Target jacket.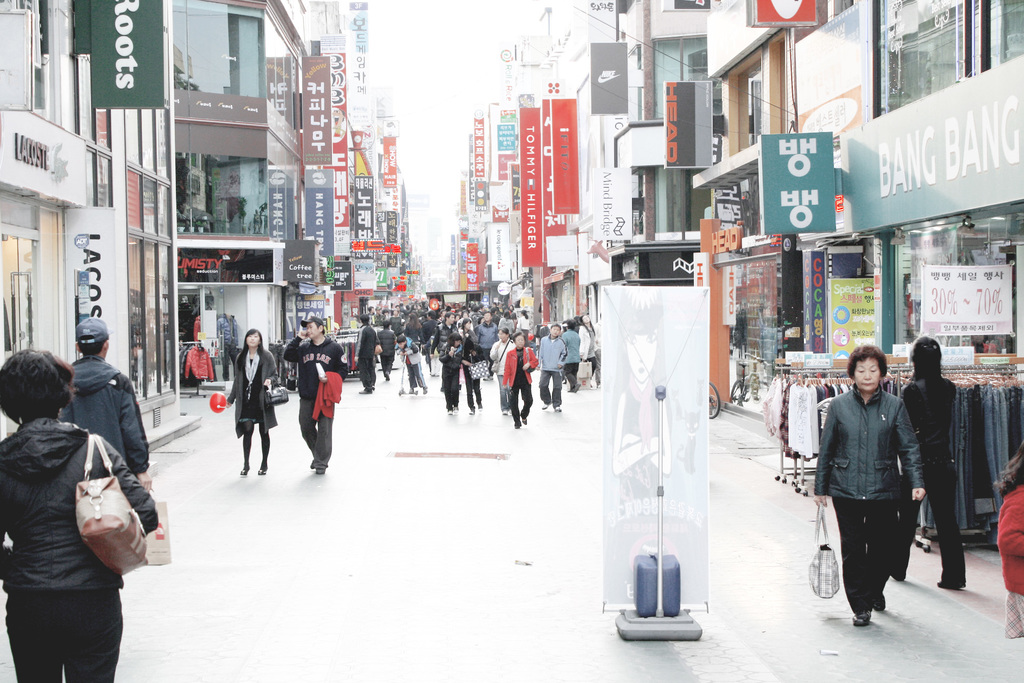
Target region: bbox=[540, 335, 564, 373].
